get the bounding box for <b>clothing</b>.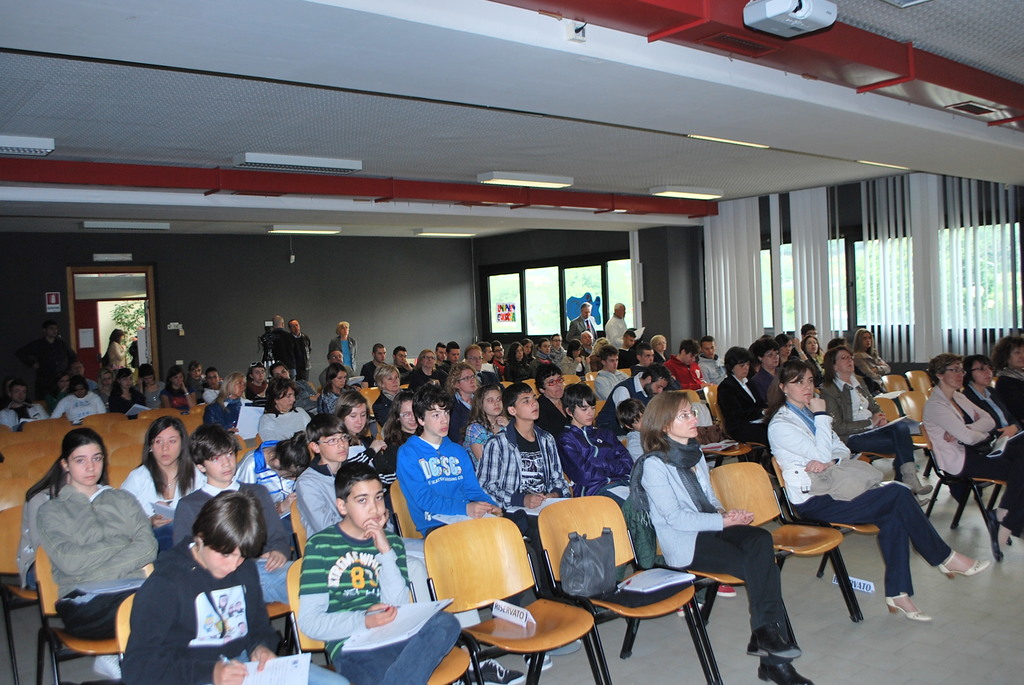
(778,353,799,370).
